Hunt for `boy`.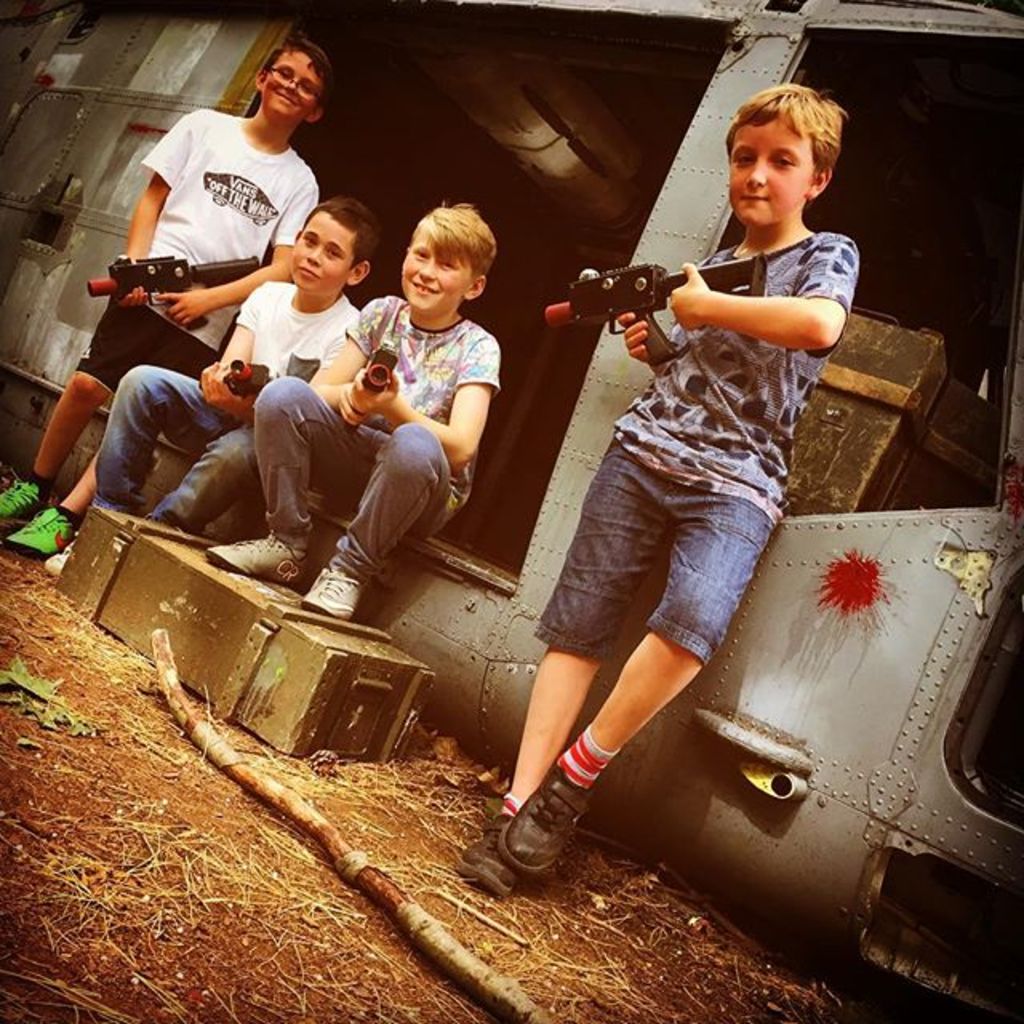
Hunted down at [46,194,363,576].
